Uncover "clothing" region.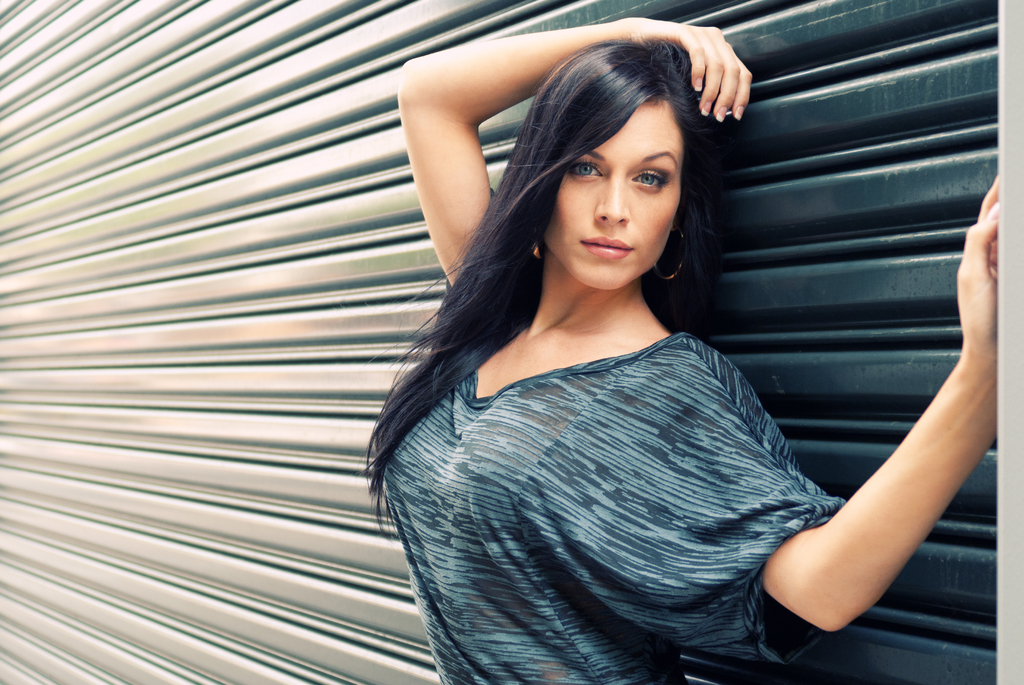
Uncovered: BBox(358, 315, 876, 684).
